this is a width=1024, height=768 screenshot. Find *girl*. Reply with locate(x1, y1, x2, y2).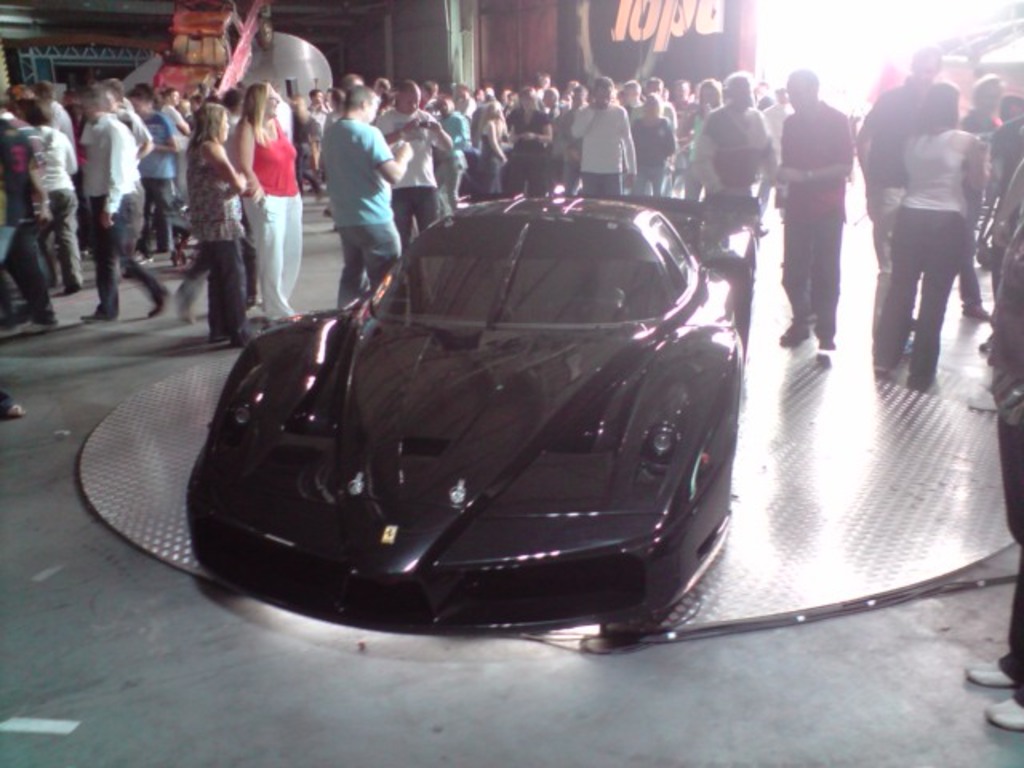
locate(475, 99, 515, 205).
